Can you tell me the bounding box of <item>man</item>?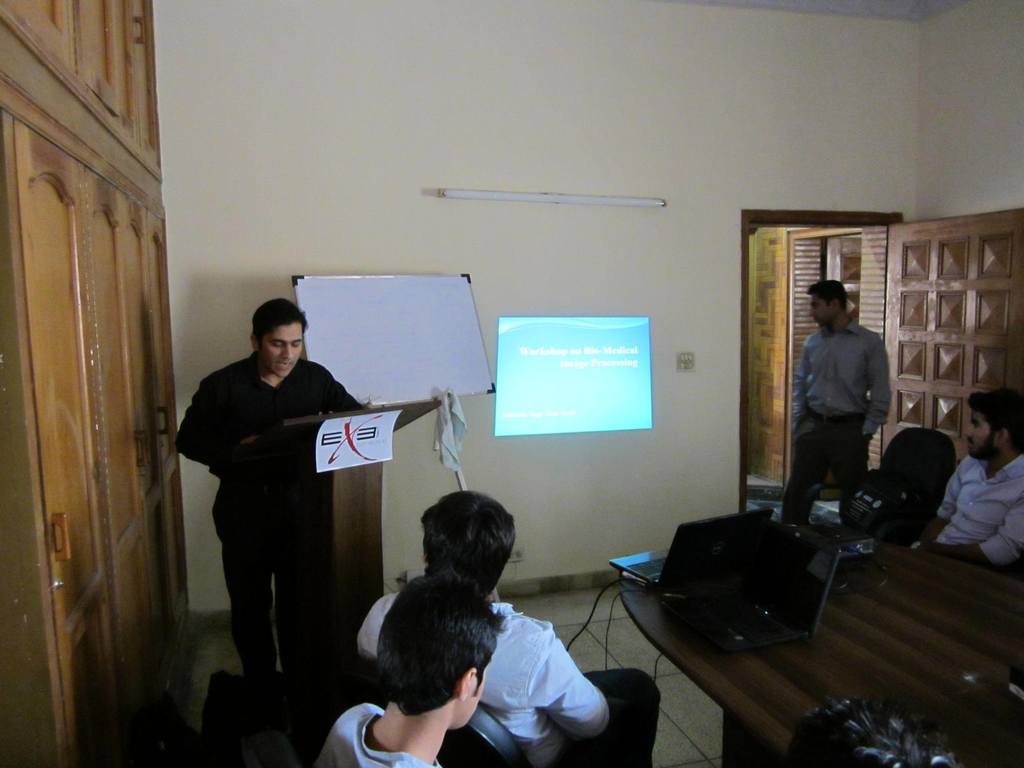
pyautogui.locateOnScreen(313, 572, 500, 767).
